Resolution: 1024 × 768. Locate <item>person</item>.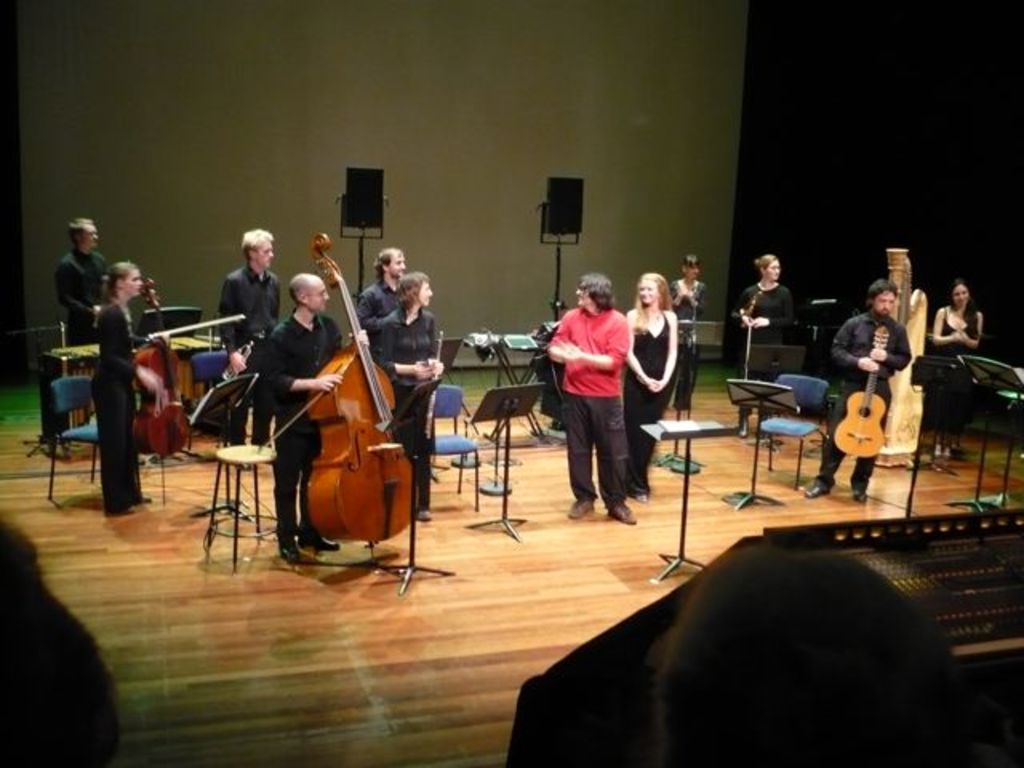
<bbox>243, 261, 350, 566</bbox>.
